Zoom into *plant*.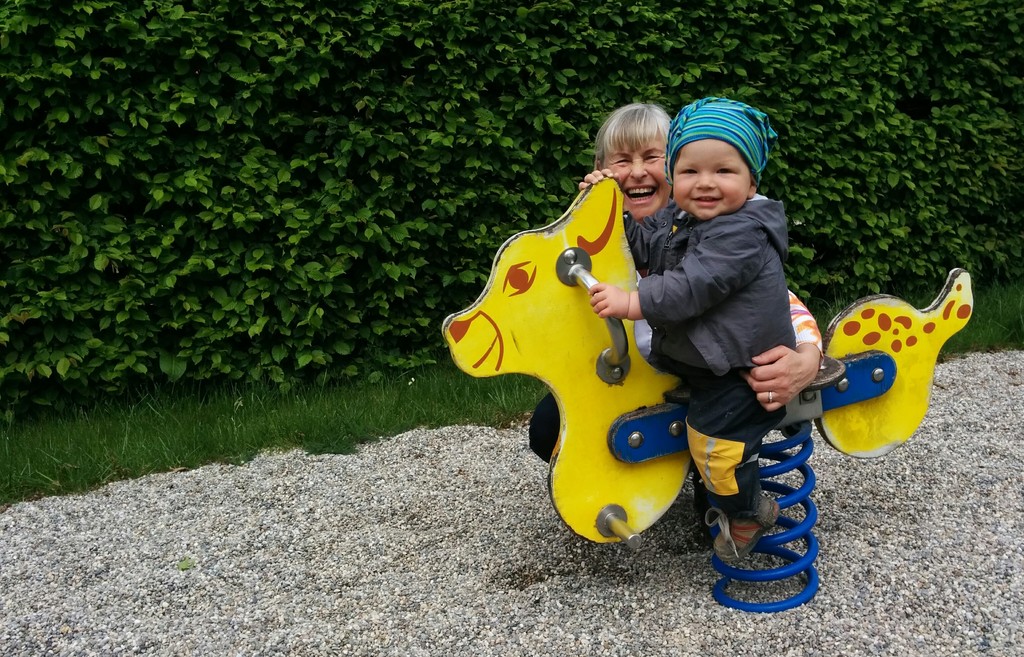
Zoom target: {"left": 13, "top": 4, "right": 1009, "bottom": 452}.
